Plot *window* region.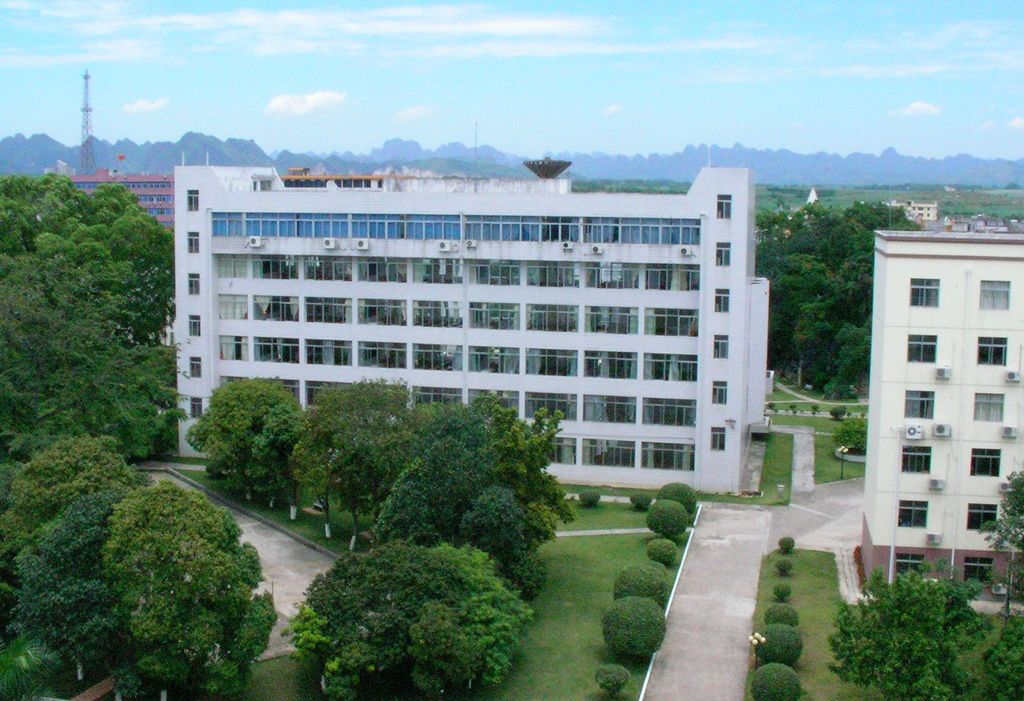
Plotted at rect(899, 270, 950, 313).
